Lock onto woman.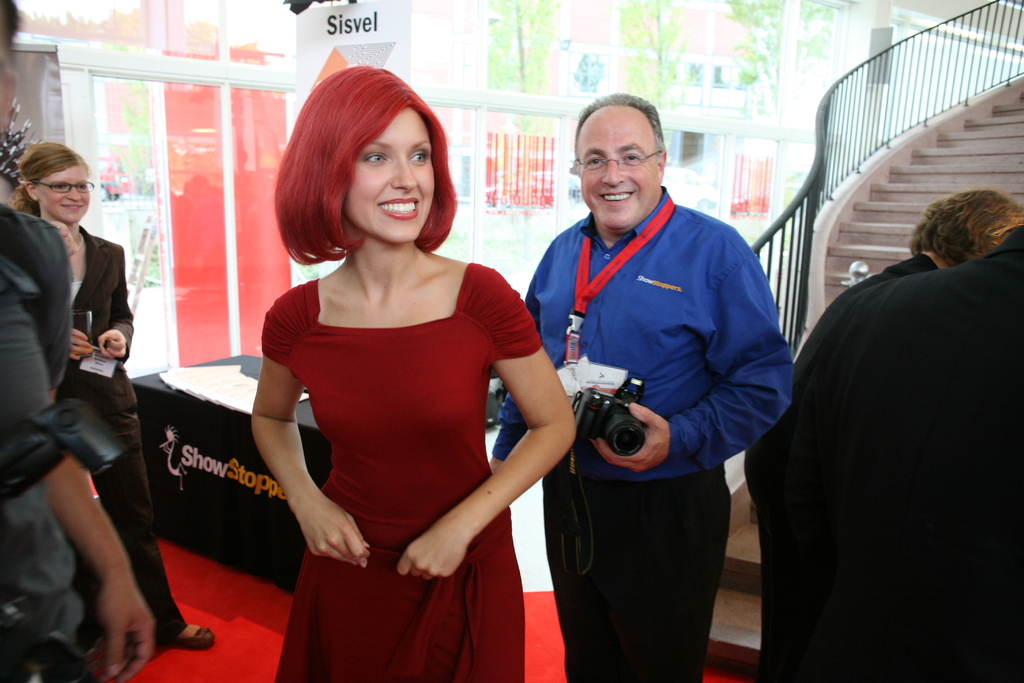
Locked: (238,81,561,653).
